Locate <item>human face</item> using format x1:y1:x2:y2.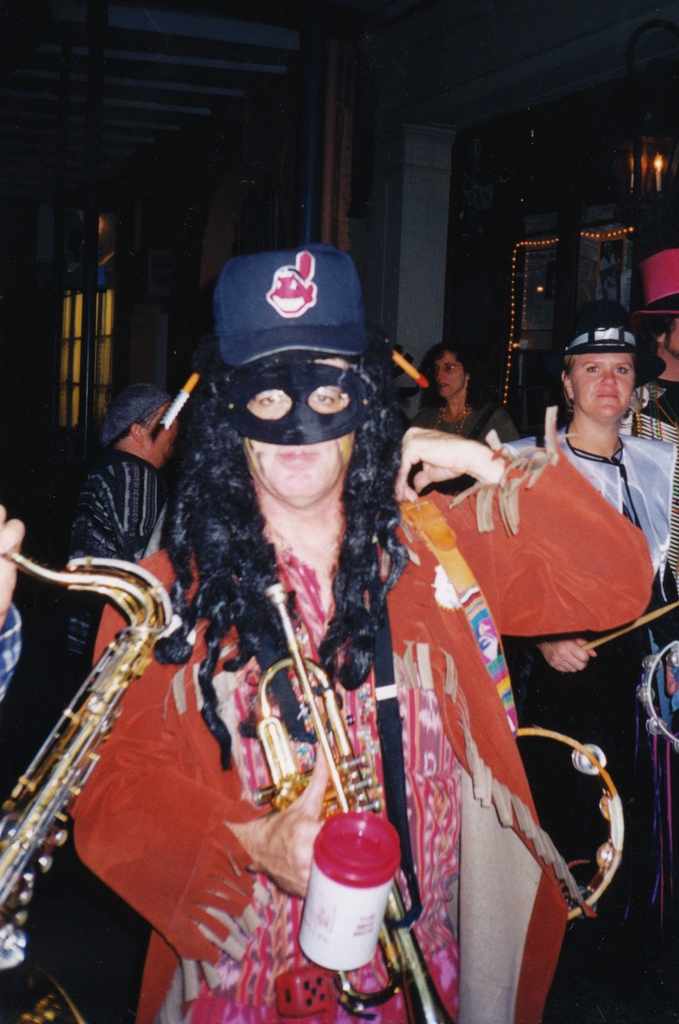
435:355:463:398.
